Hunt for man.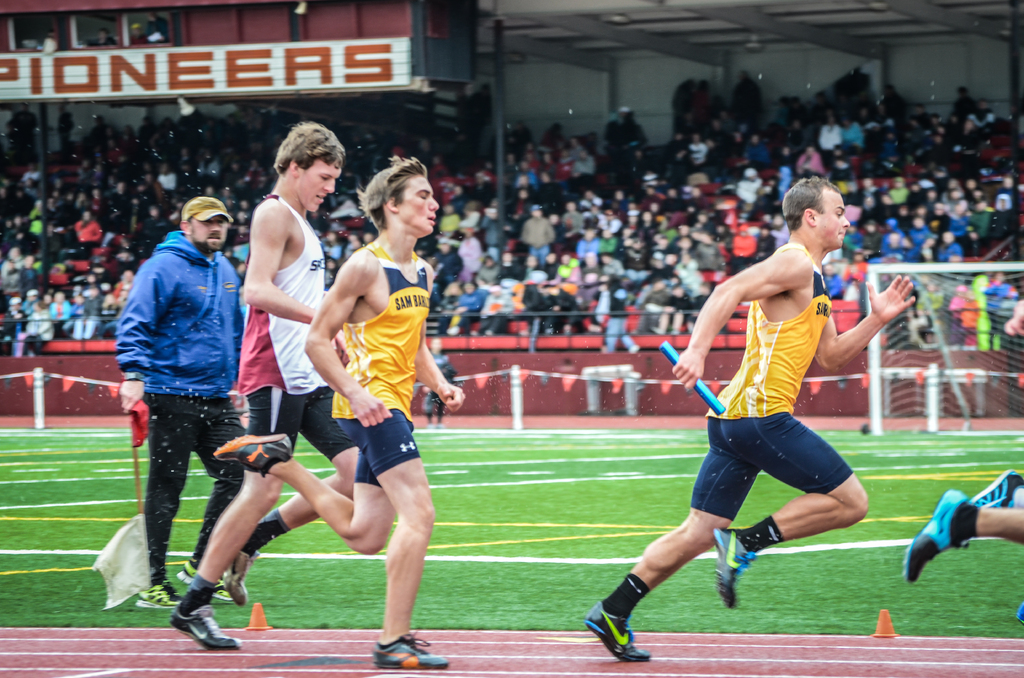
Hunted down at rect(581, 177, 917, 663).
